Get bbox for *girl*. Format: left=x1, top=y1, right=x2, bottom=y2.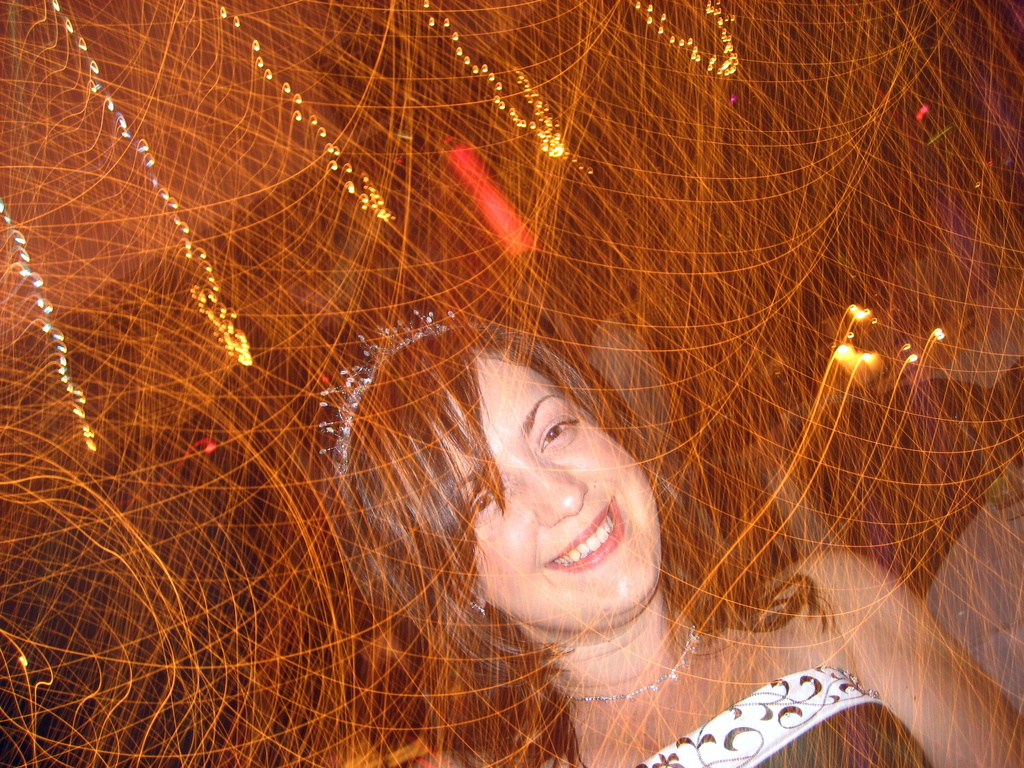
left=326, top=318, right=1023, bottom=767.
